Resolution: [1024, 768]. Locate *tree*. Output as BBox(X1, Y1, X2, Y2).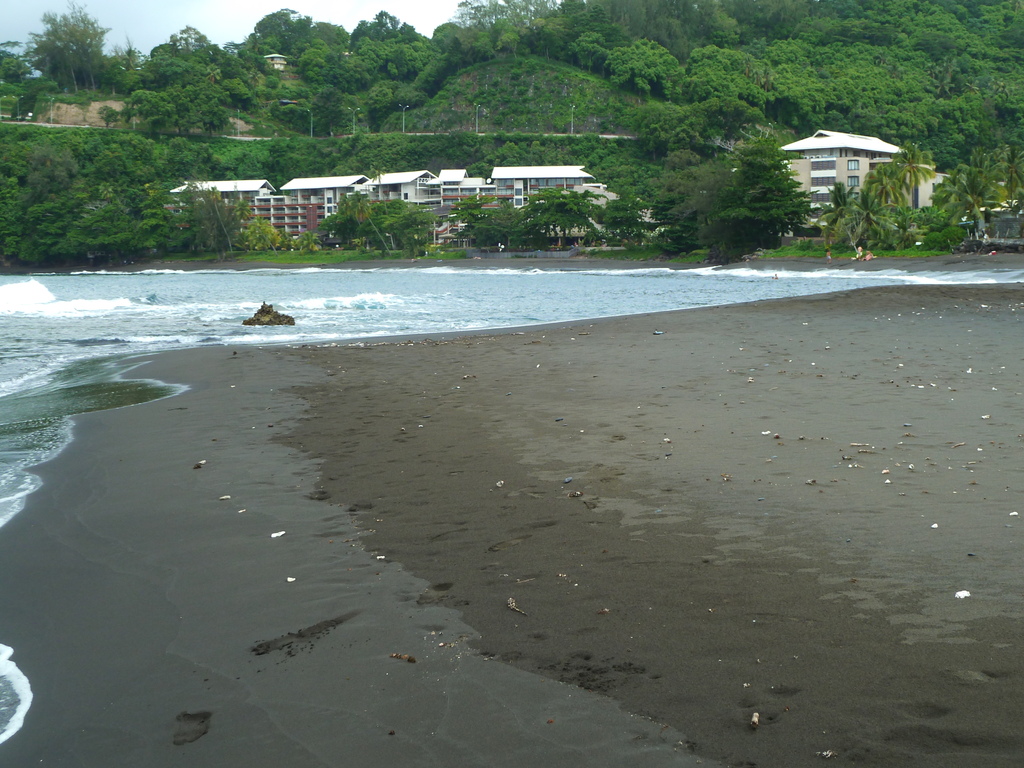
BBox(179, 185, 324, 254).
